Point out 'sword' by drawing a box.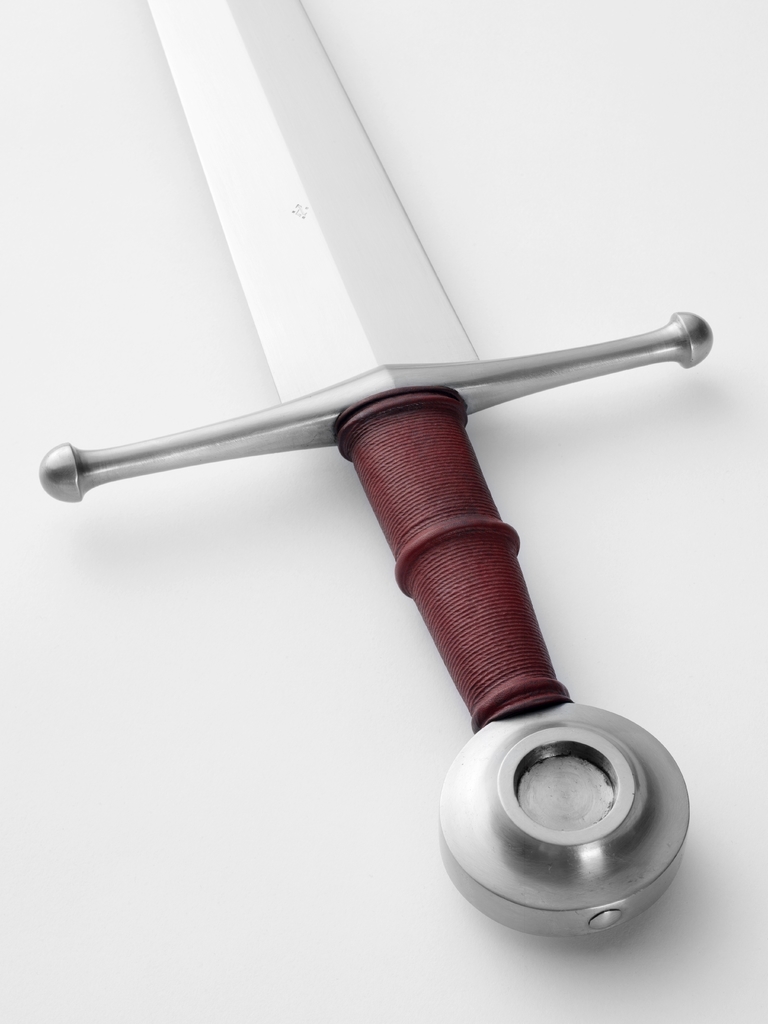
box=[36, 0, 710, 940].
